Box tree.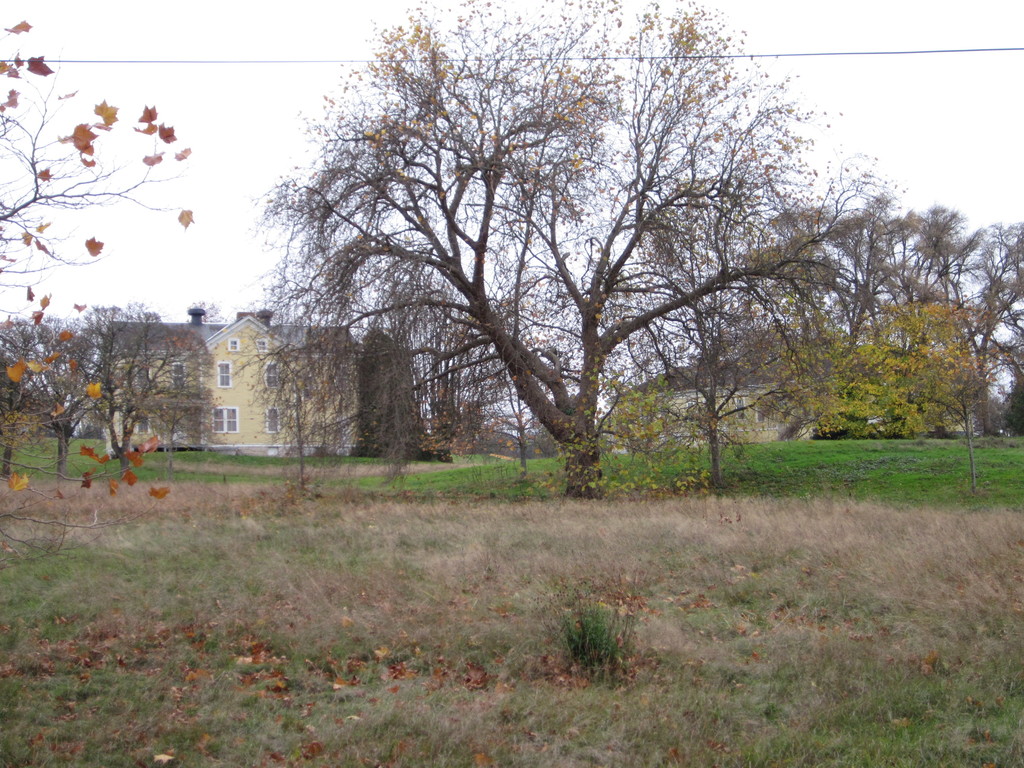
box(882, 209, 981, 315).
